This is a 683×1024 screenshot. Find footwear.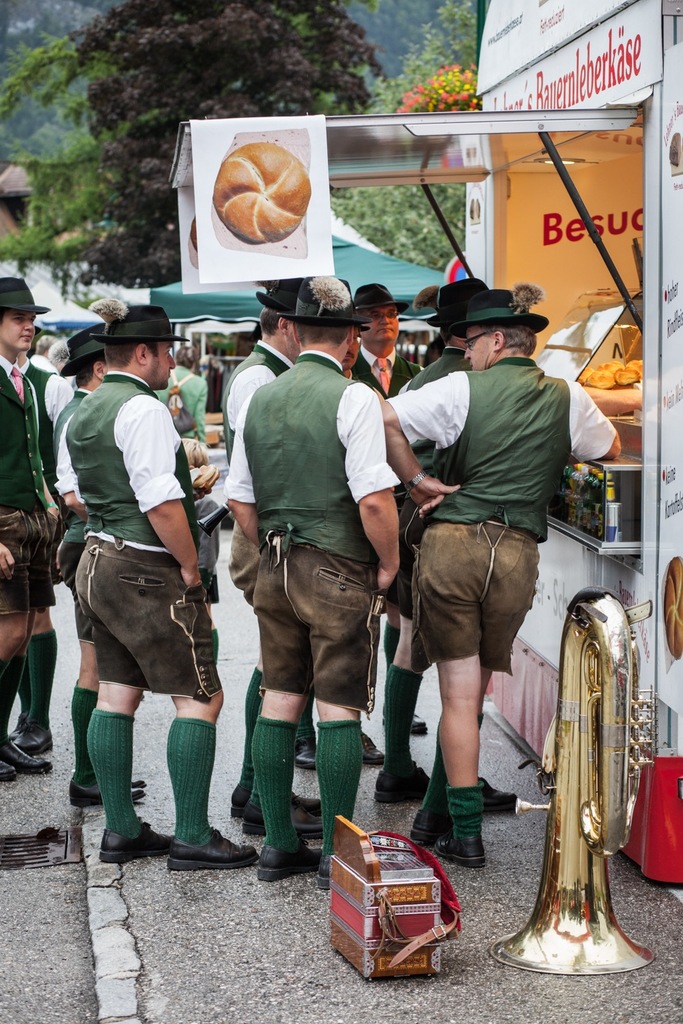
Bounding box: pyautogui.locateOnScreen(232, 784, 331, 820).
